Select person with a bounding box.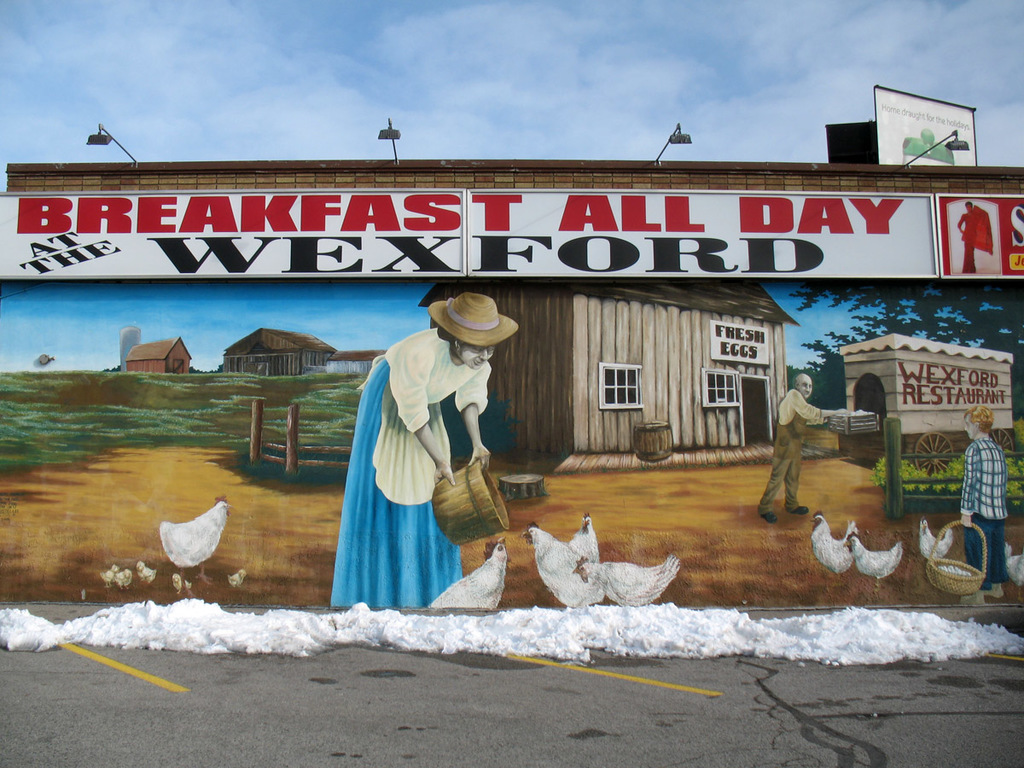
{"left": 337, "top": 281, "right": 516, "bottom": 634}.
